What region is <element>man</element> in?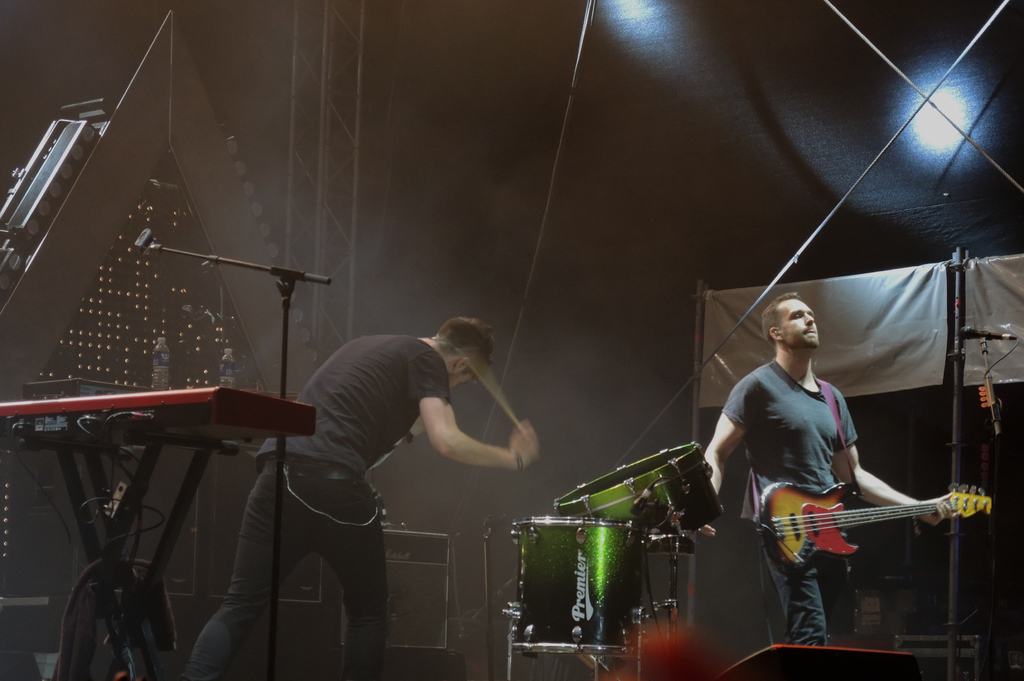
l=173, t=315, r=543, b=680.
